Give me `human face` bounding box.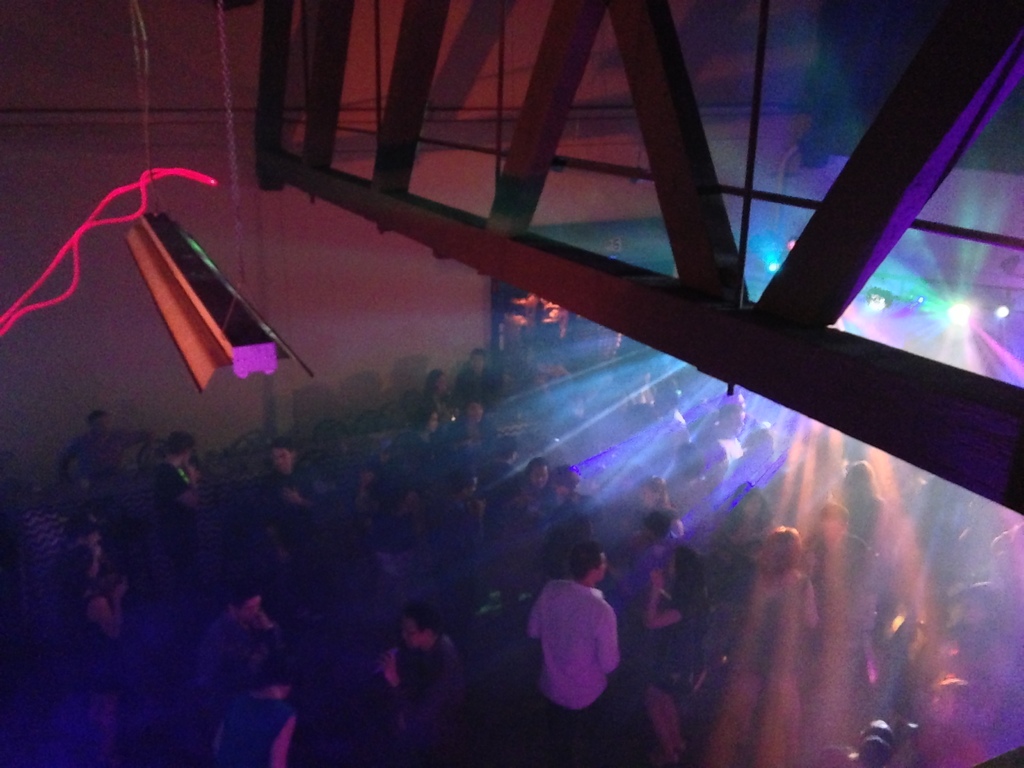
box=[114, 579, 129, 598].
